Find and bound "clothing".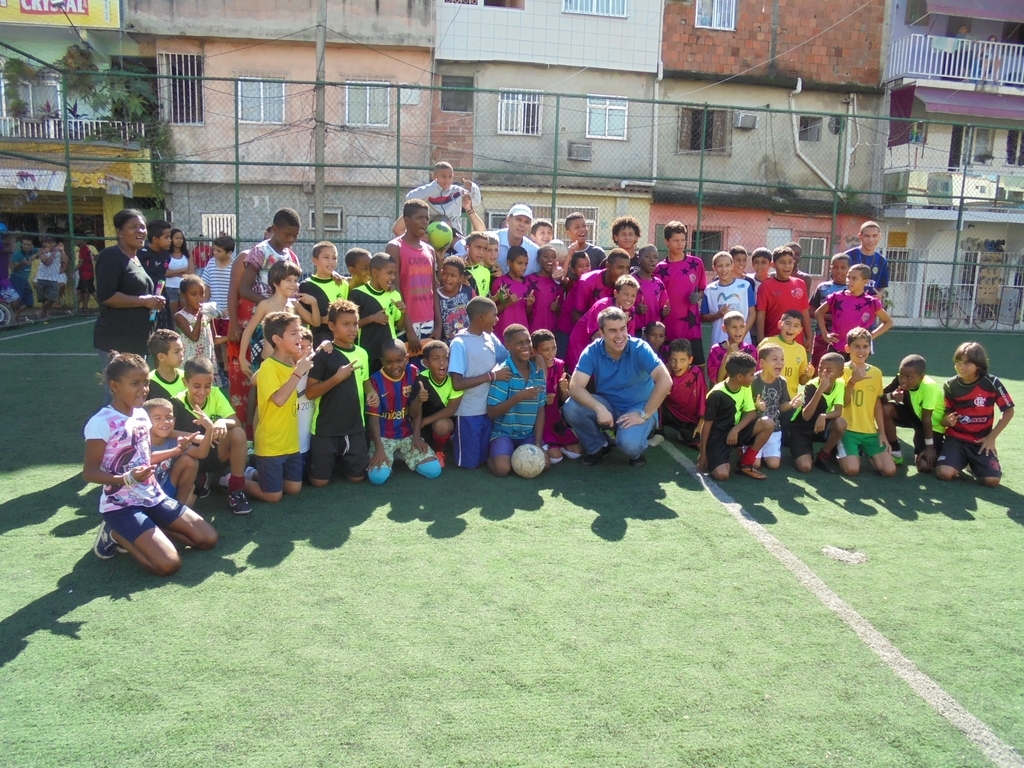
Bound: (204, 253, 235, 313).
